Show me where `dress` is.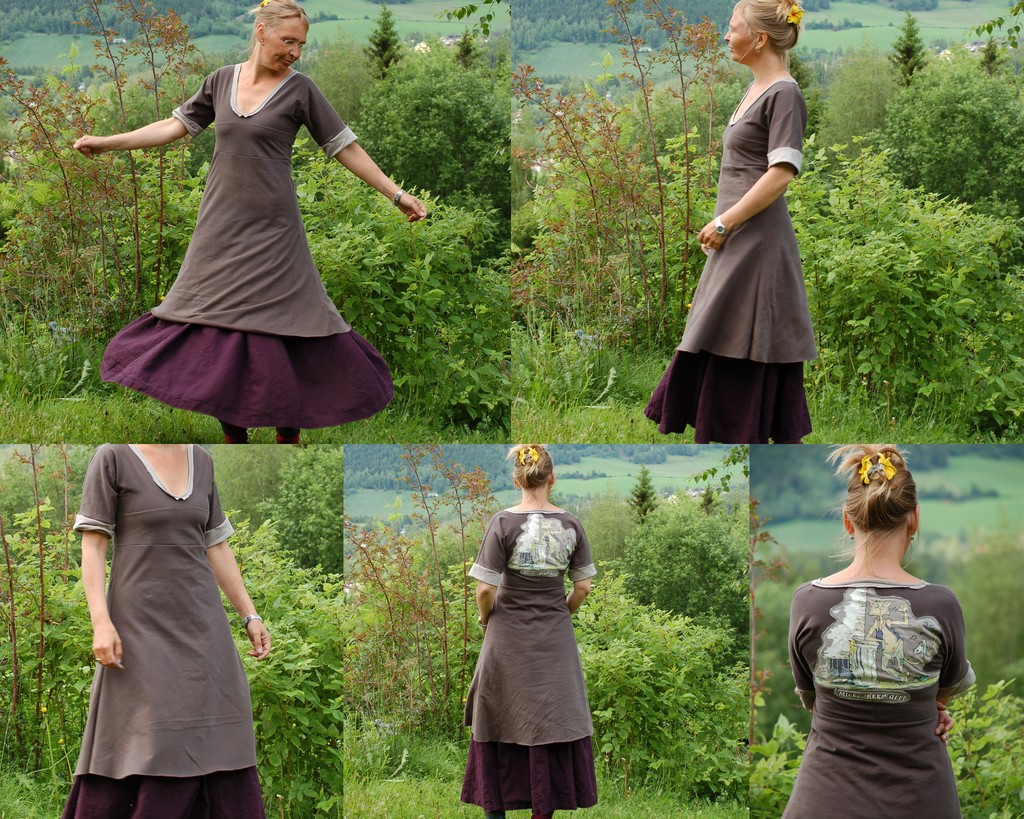
`dress` is at region(639, 83, 817, 447).
